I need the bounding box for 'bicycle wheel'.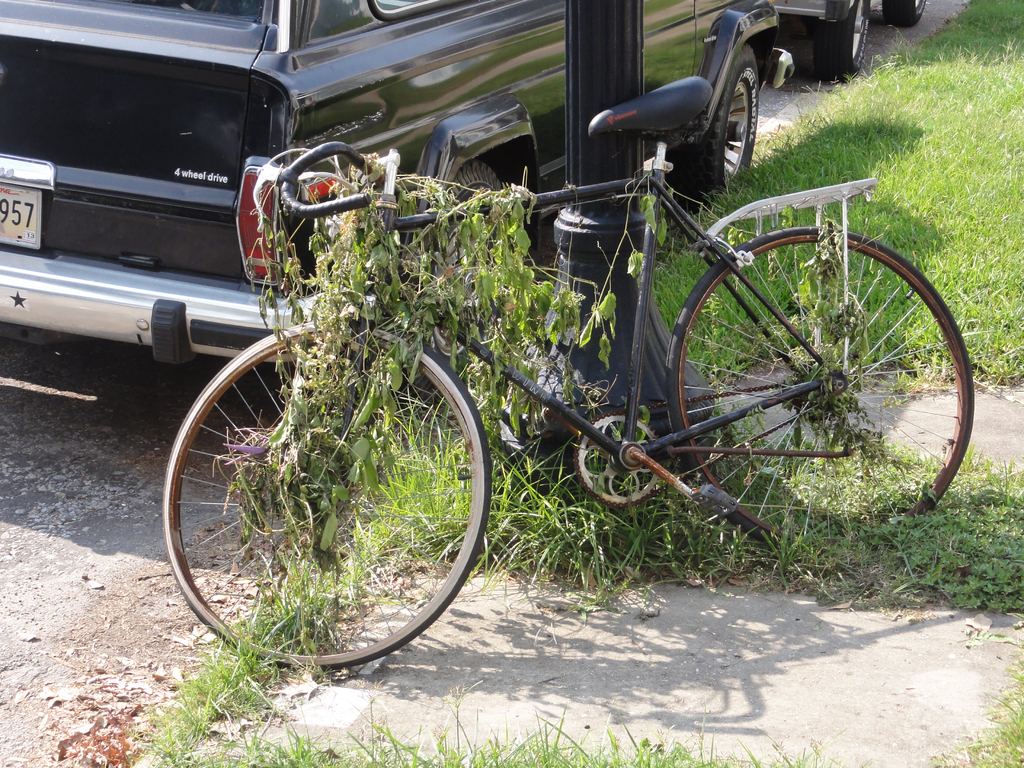
Here it is: [x1=656, y1=213, x2=962, y2=541].
